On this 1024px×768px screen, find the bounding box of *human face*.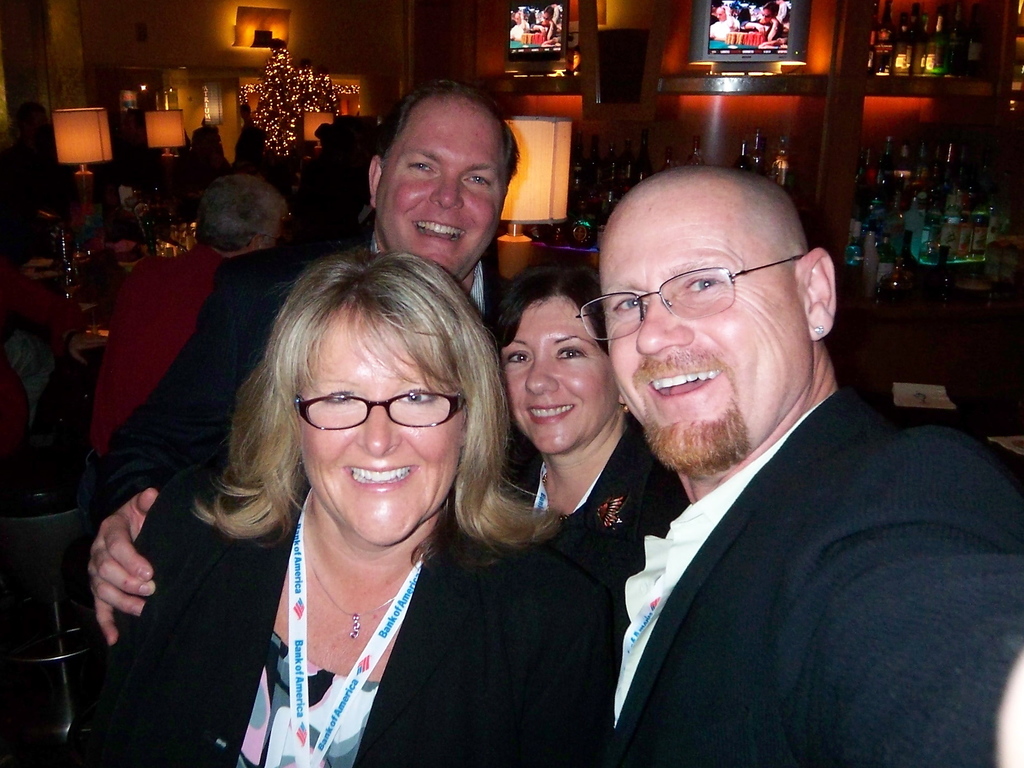
Bounding box: Rect(297, 309, 464, 550).
